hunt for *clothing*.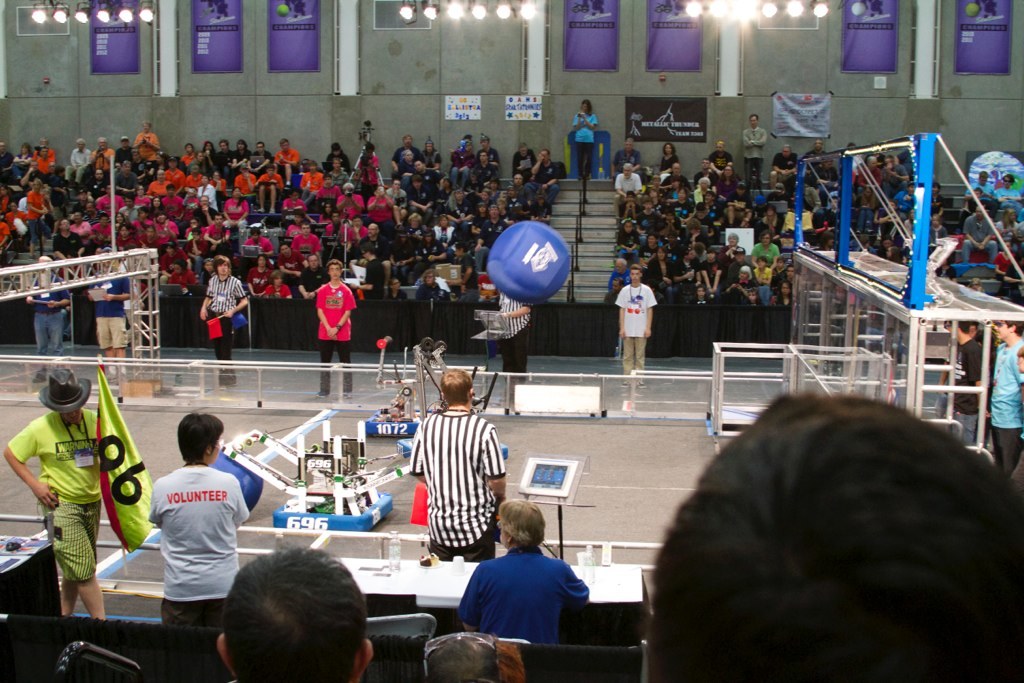
Hunted down at 984/336/1023/467.
